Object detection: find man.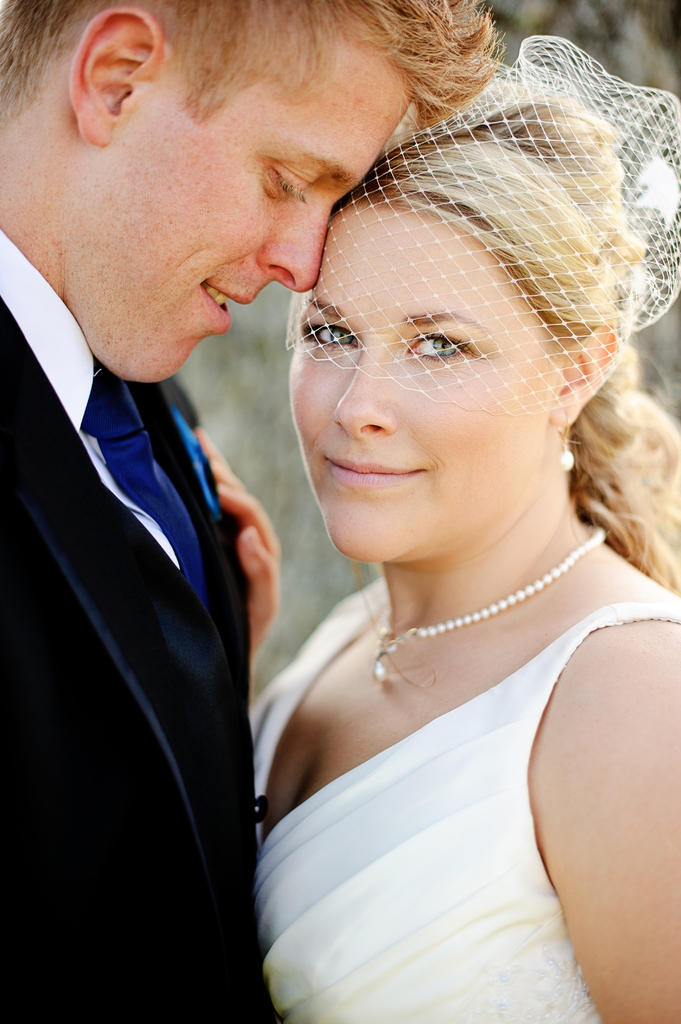
{"left": 8, "top": 0, "right": 401, "bottom": 983}.
